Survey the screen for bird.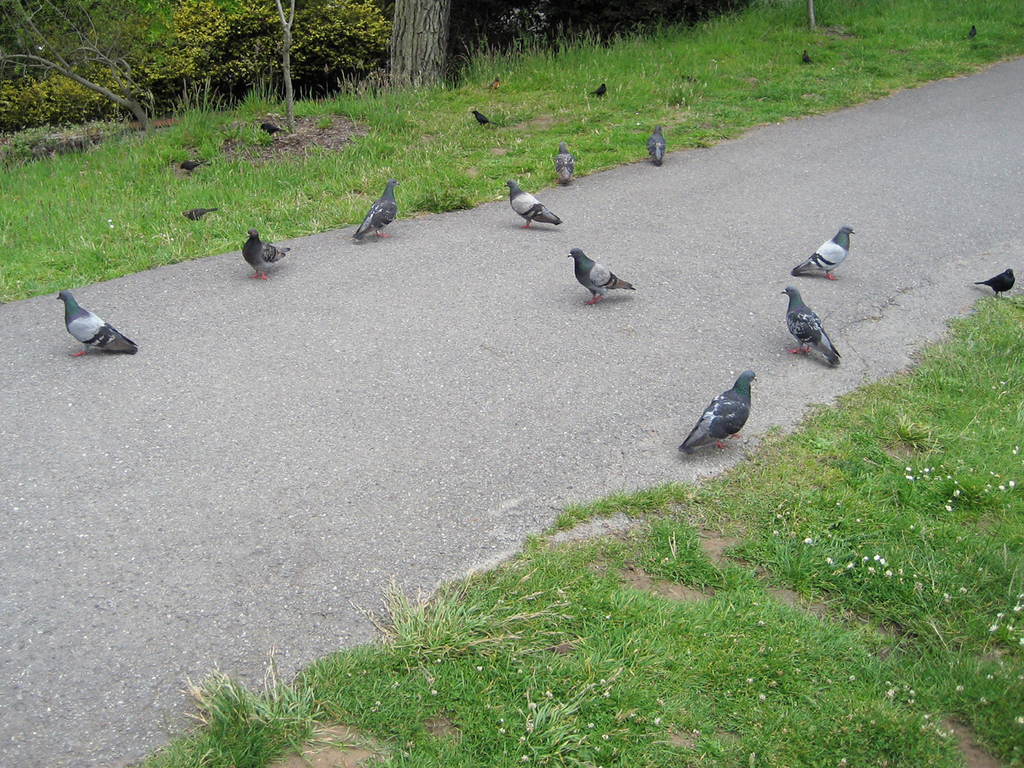
Survey found: l=646, t=123, r=666, b=169.
